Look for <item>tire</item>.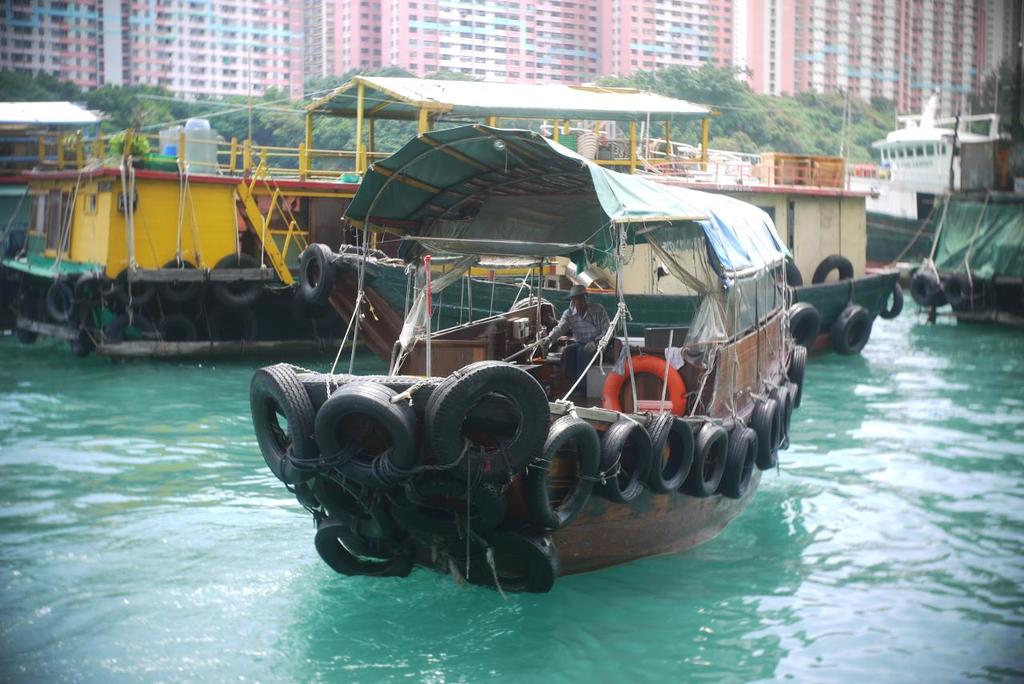
Found: [10,284,30,334].
